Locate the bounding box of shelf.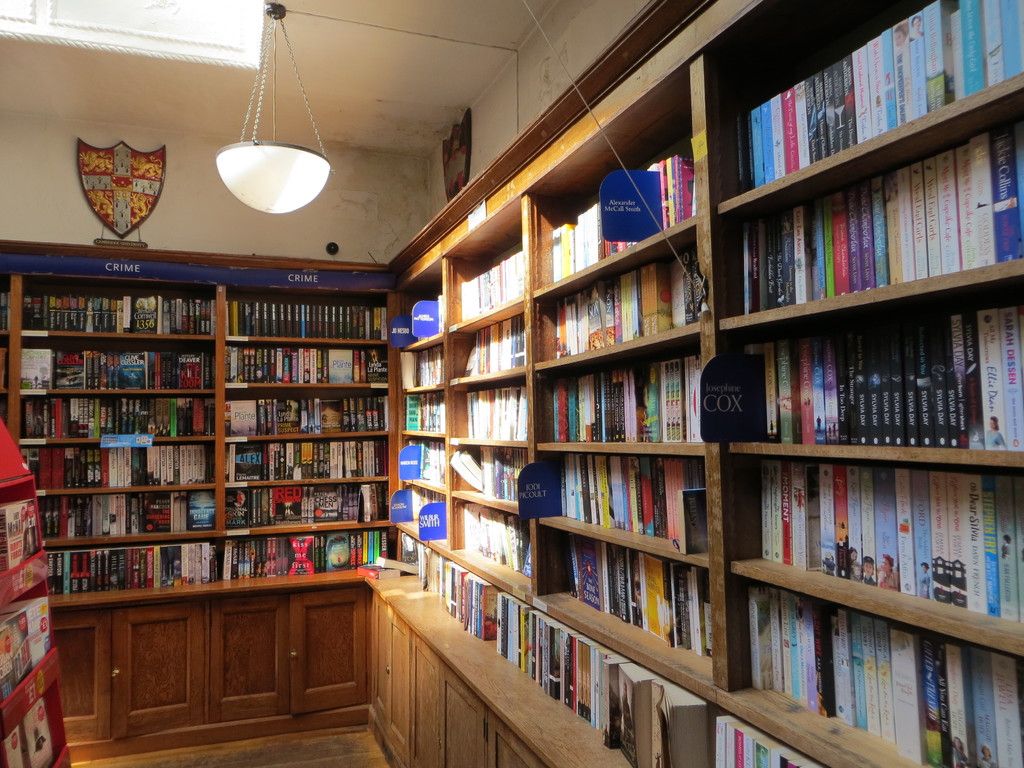
Bounding box: pyautogui.locateOnScreen(39, 482, 245, 539).
